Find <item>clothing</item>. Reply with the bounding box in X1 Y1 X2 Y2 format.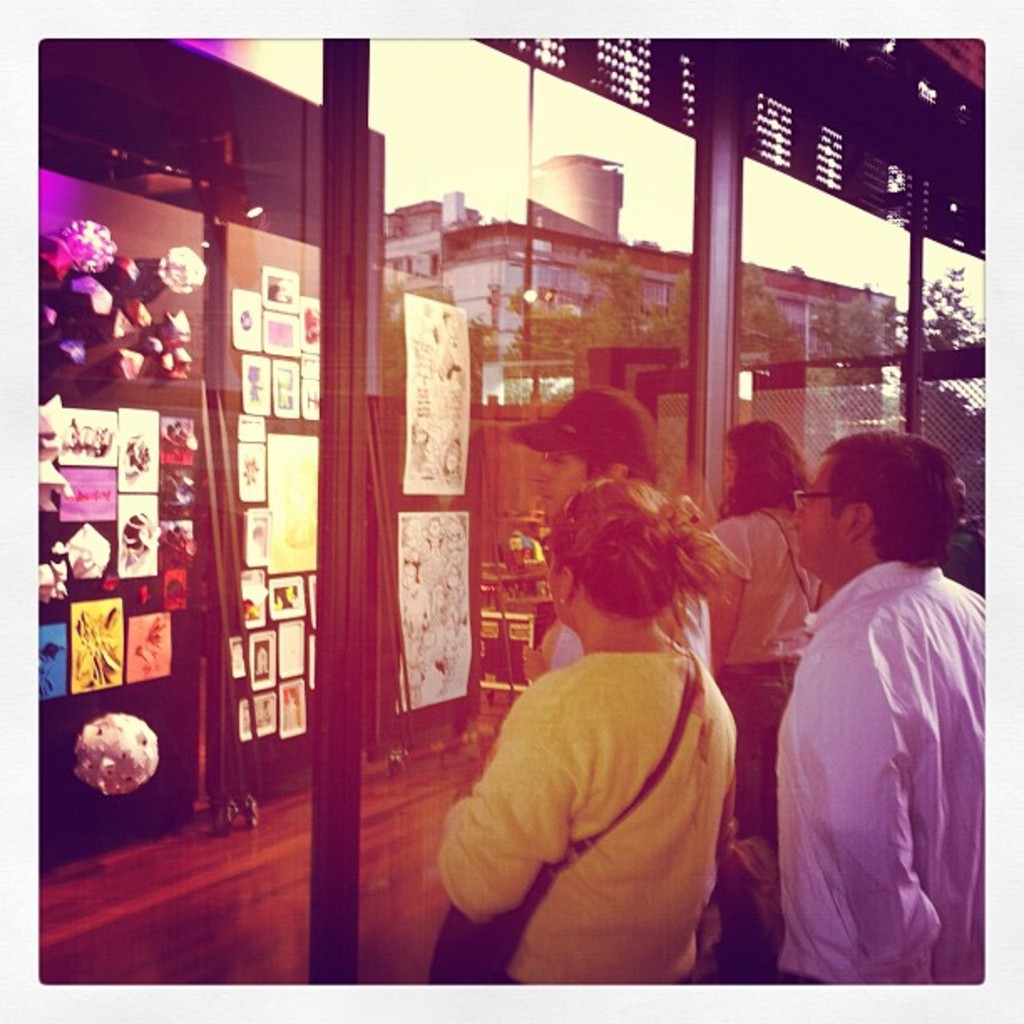
706 504 823 837.
